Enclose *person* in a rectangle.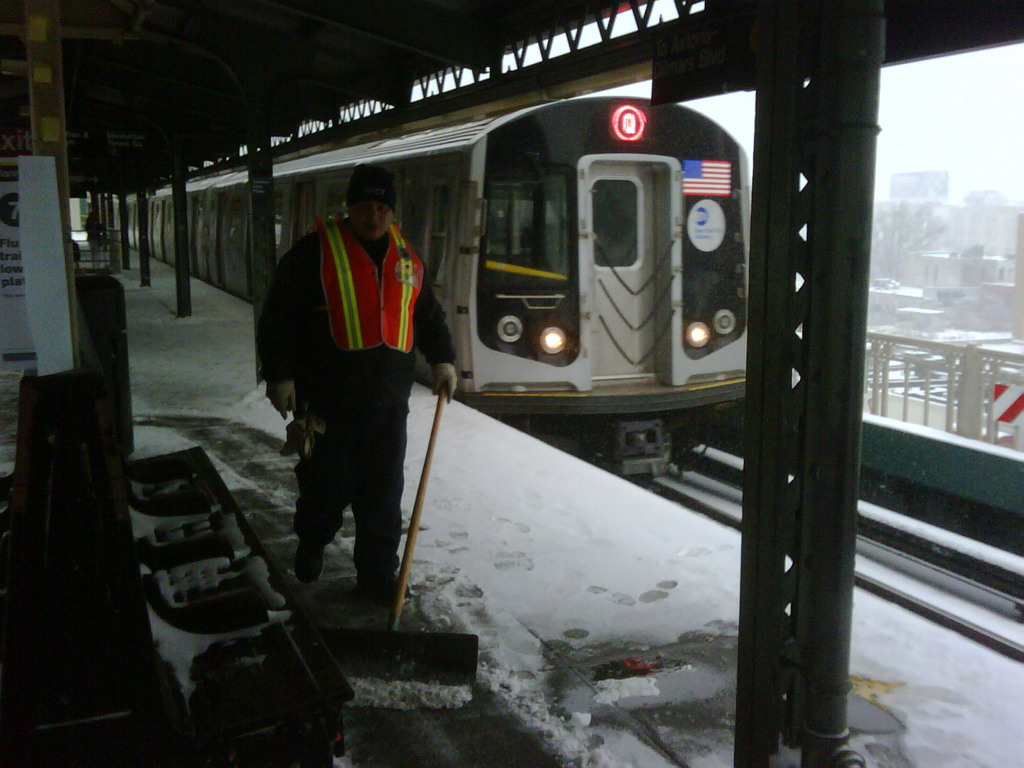
bbox=(256, 163, 461, 609).
